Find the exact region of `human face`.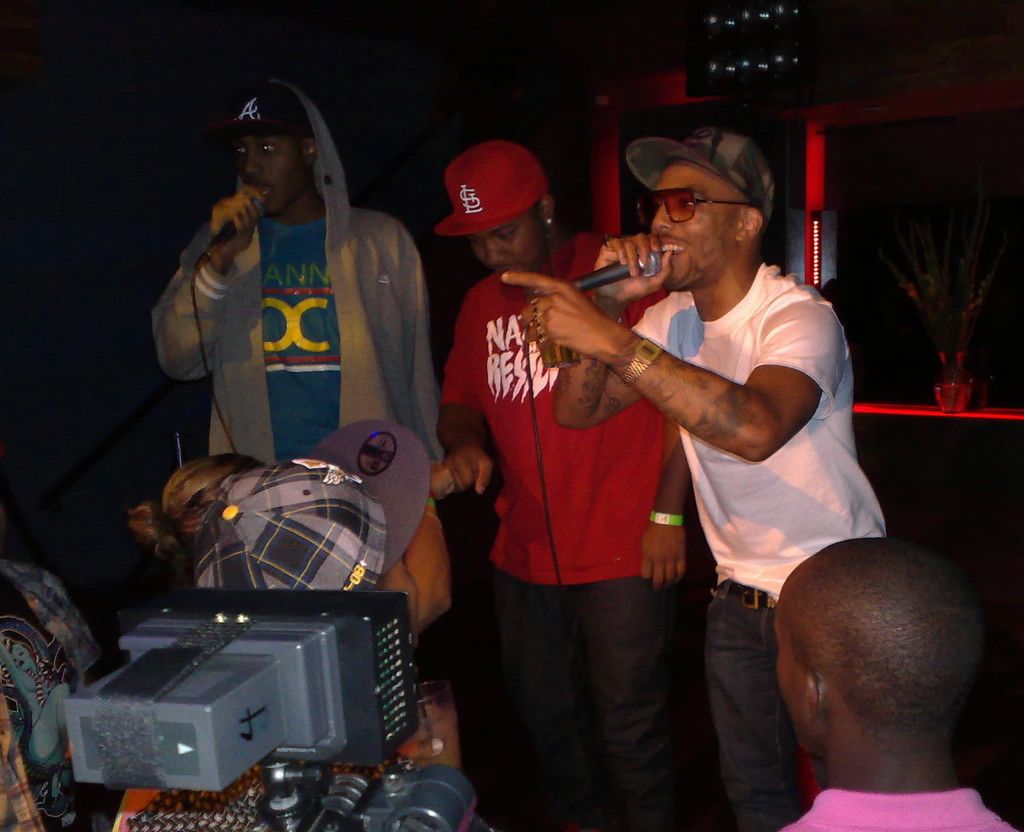
Exact region: pyautogui.locateOnScreen(412, 504, 452, 611).
